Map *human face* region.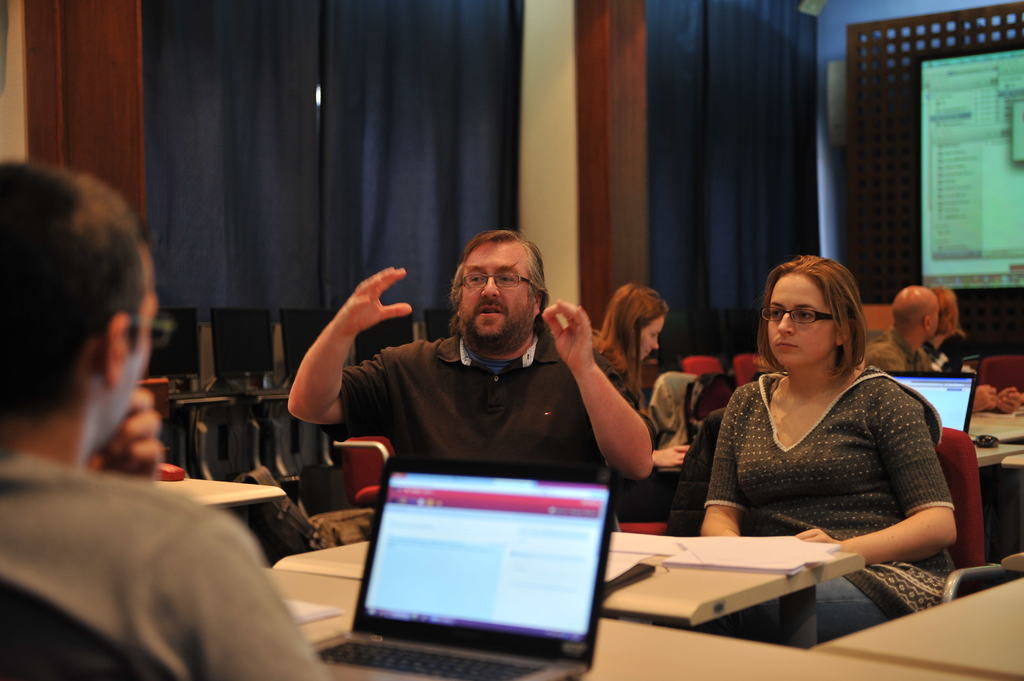
Mapped to 461, 237, 539, 346.
